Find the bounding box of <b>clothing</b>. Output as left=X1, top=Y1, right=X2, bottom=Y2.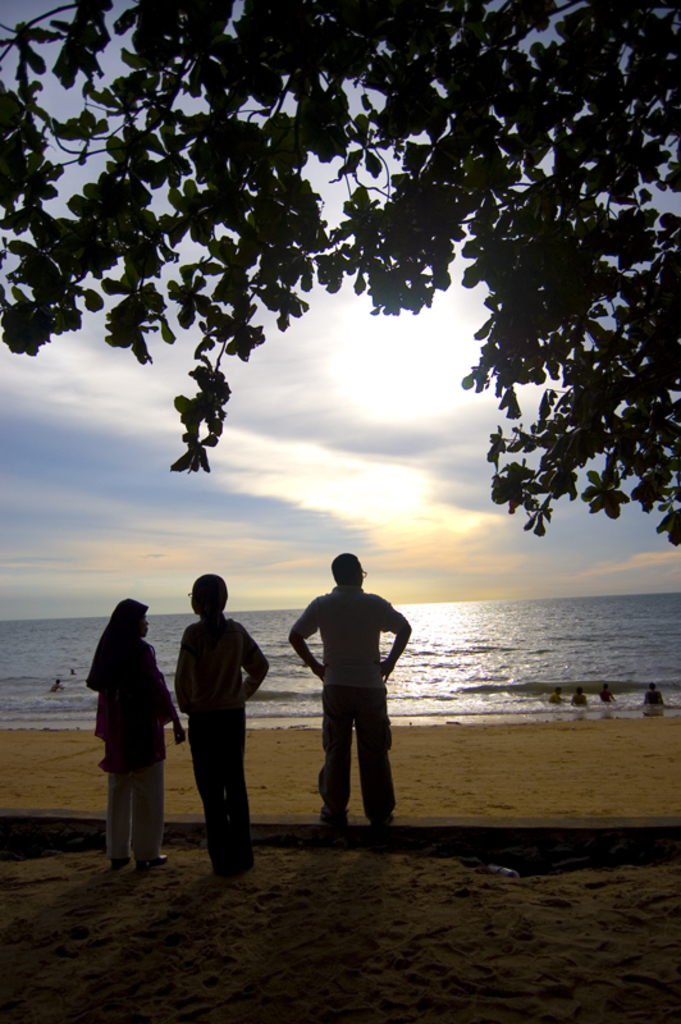
left=191, top=616, right=279, bottom=841.
